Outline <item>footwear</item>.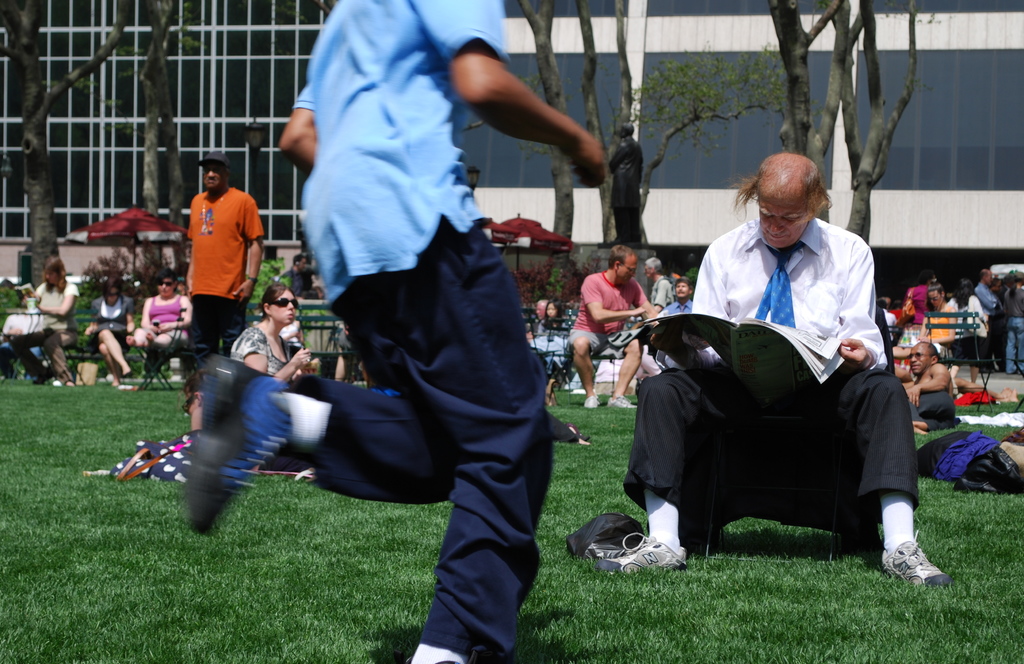
Outline: bbox=[582, 389, 600, 413].
